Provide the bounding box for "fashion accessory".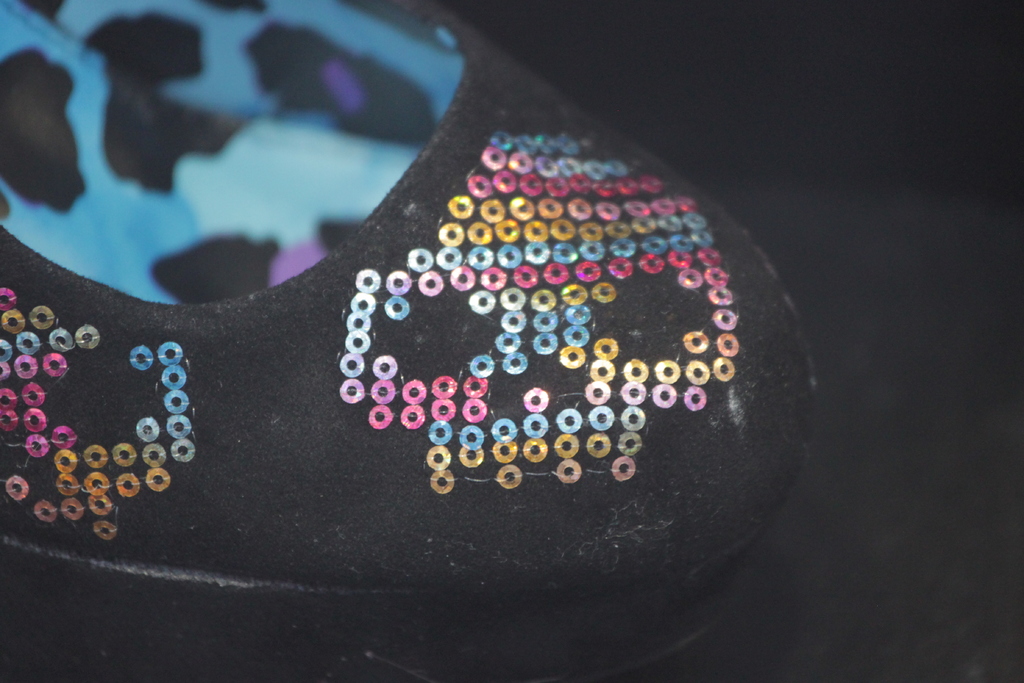
box=[0, 0, 819, 682].
